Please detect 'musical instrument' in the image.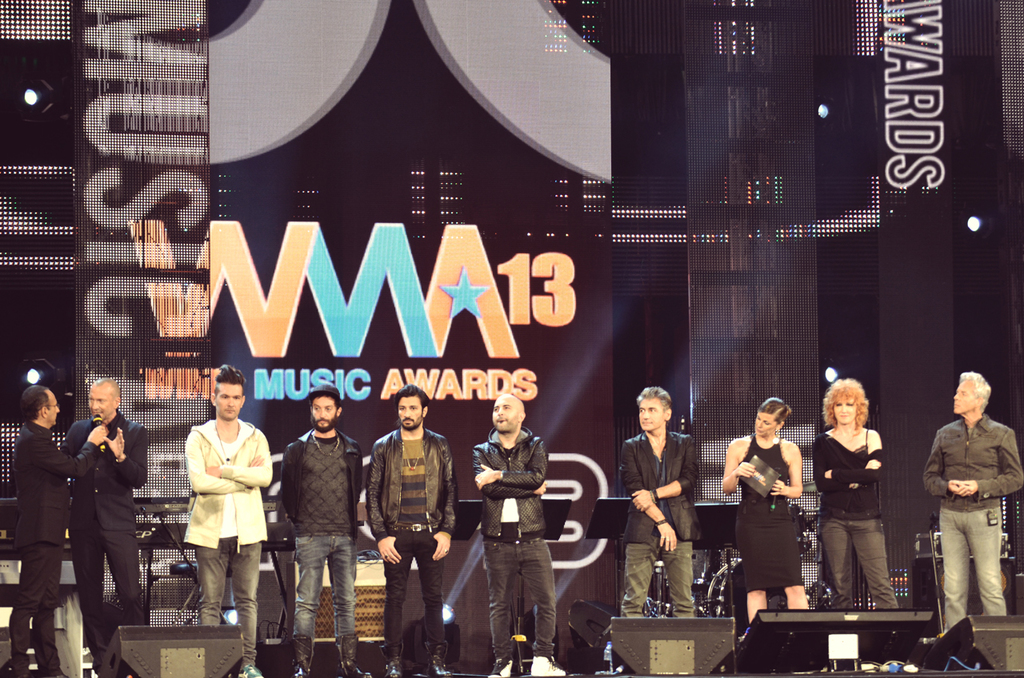
{"x1": 702, "y1": 555, "x2": 794, "y2": 633}.
